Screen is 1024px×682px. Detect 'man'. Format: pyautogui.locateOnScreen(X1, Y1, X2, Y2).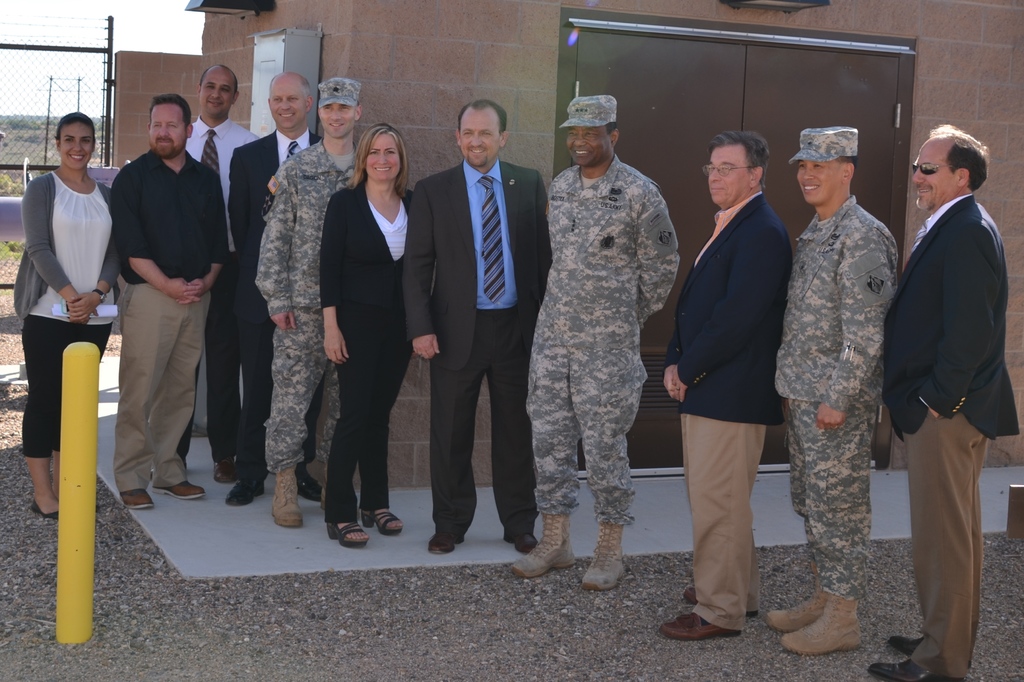
pyautogui.locateOnScreen(182, 68, 262, 480).
